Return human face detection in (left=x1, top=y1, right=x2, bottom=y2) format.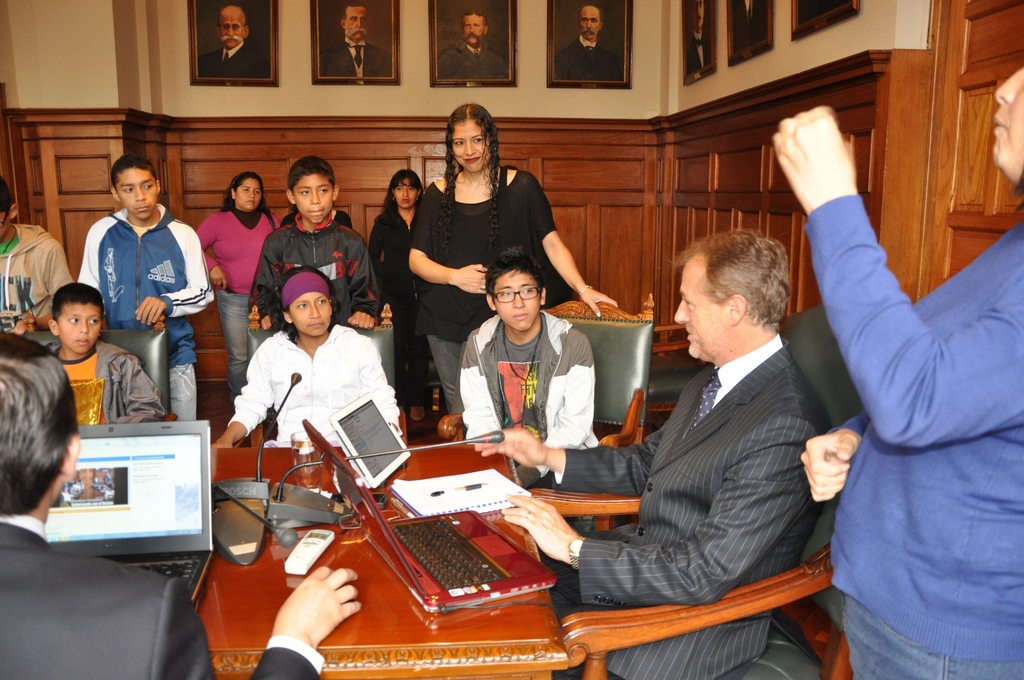
(left=577, top=3, right=601, bottom=40).
